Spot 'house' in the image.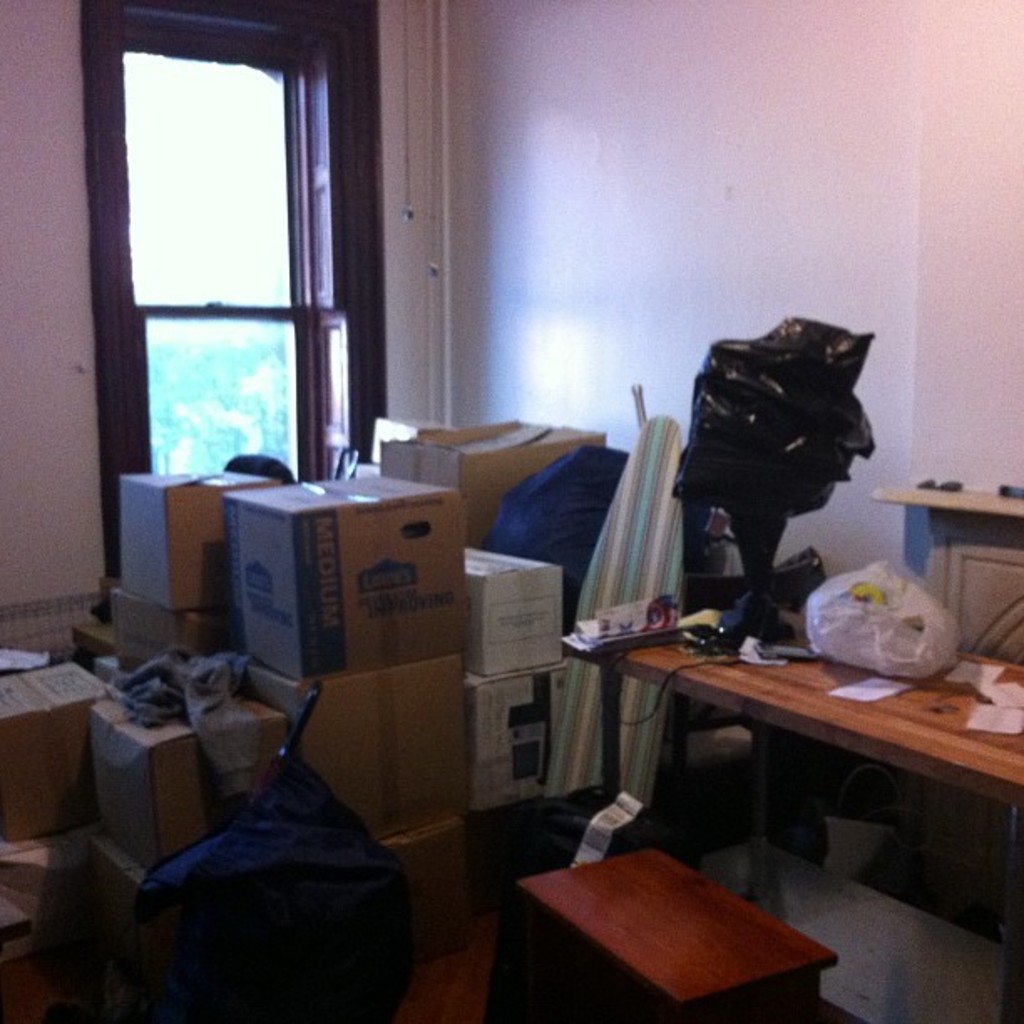
'house' found at x1=0 y1=0 x2=1022 y2=1022.
